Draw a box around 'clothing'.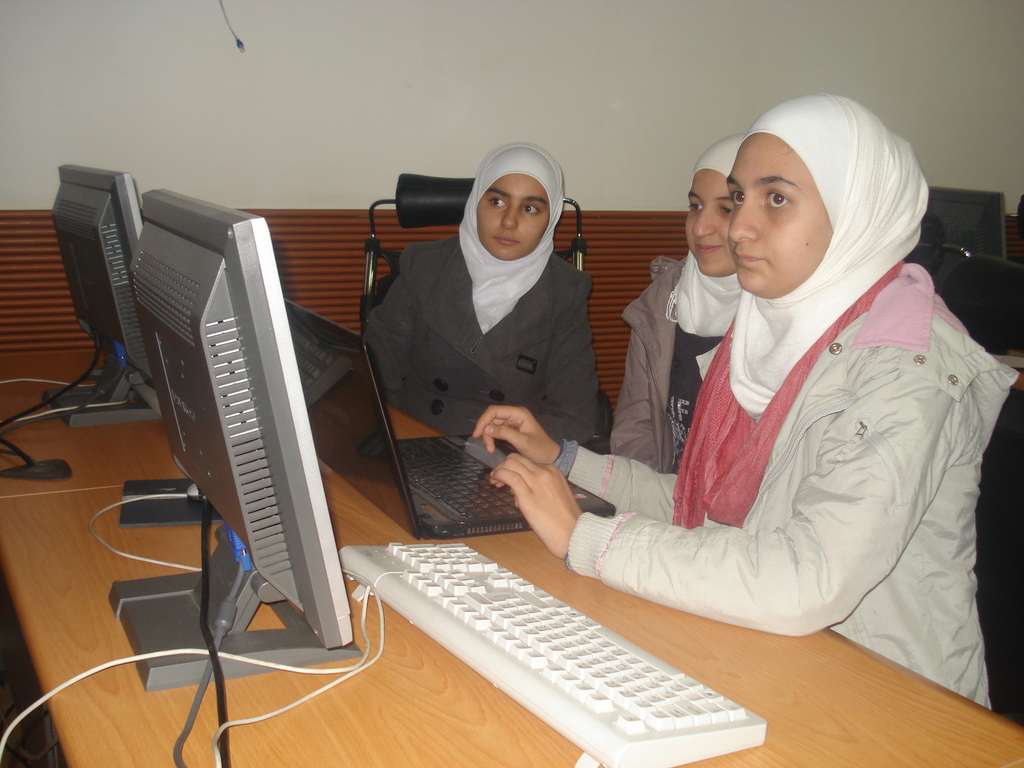
box=[608, 248, 738, 477].
